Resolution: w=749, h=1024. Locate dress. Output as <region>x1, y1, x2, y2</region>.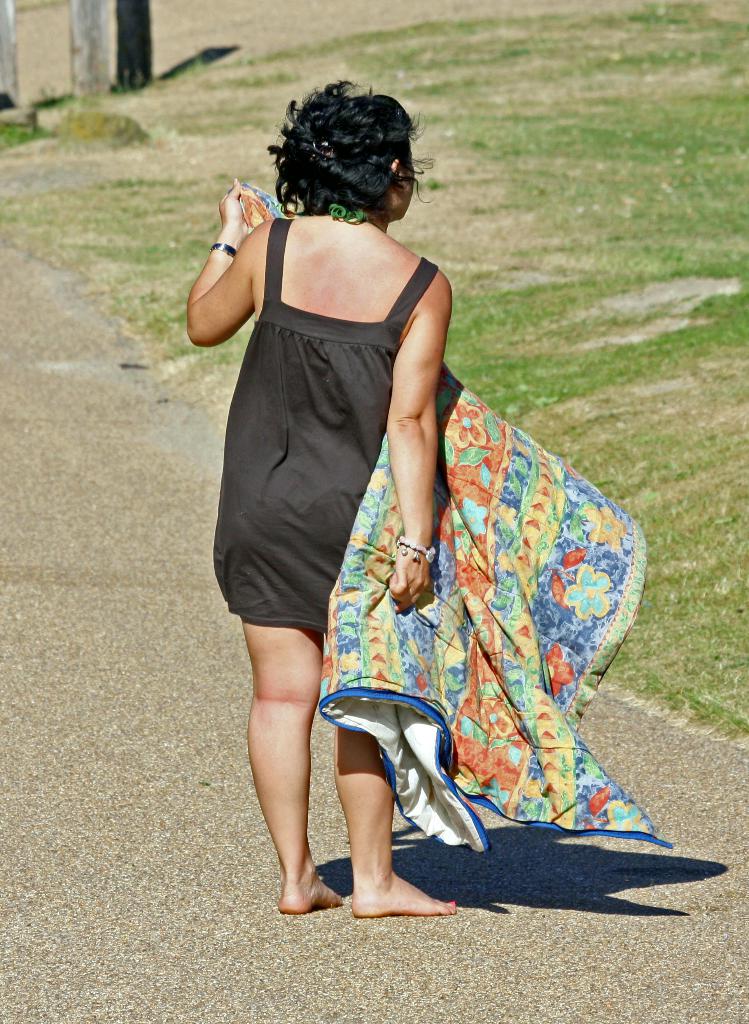
<region>213, 218, 439, 630</region>.
